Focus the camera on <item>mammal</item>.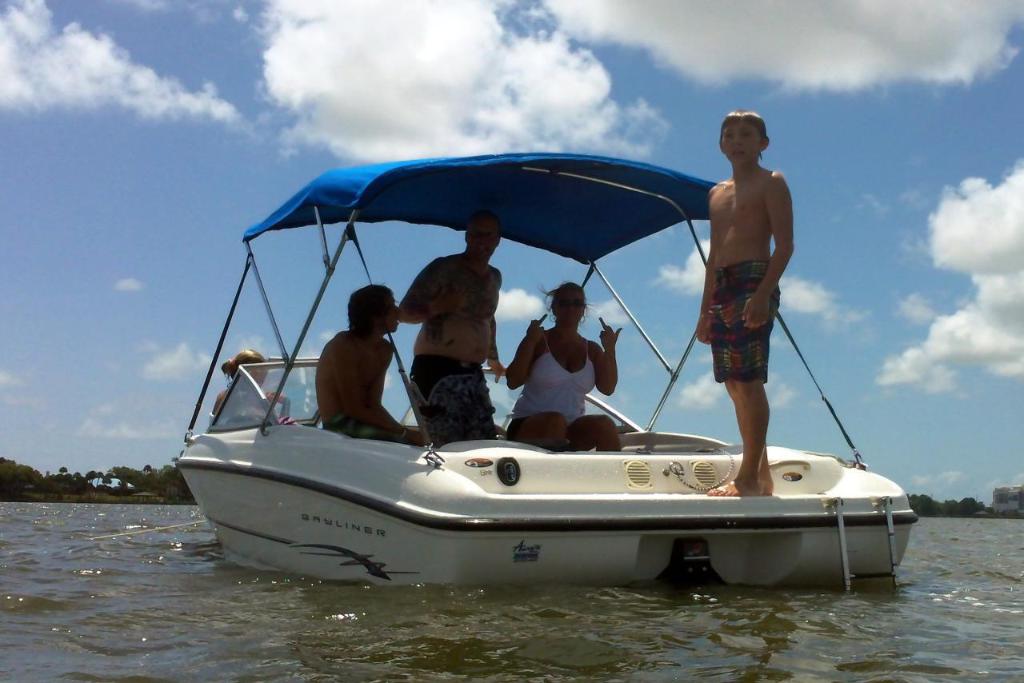
Focus region: (left=399, top=213, right=506, bottom=450).
